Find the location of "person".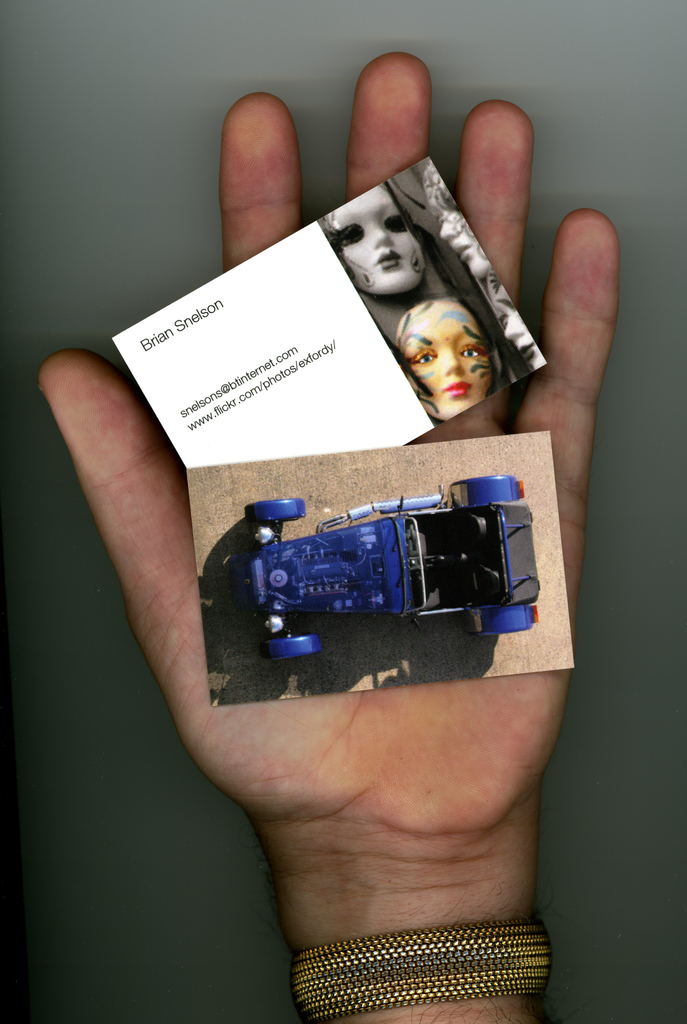
Location: {"left": 328, "top": 174, "right": 428, "bottom": 305}.
